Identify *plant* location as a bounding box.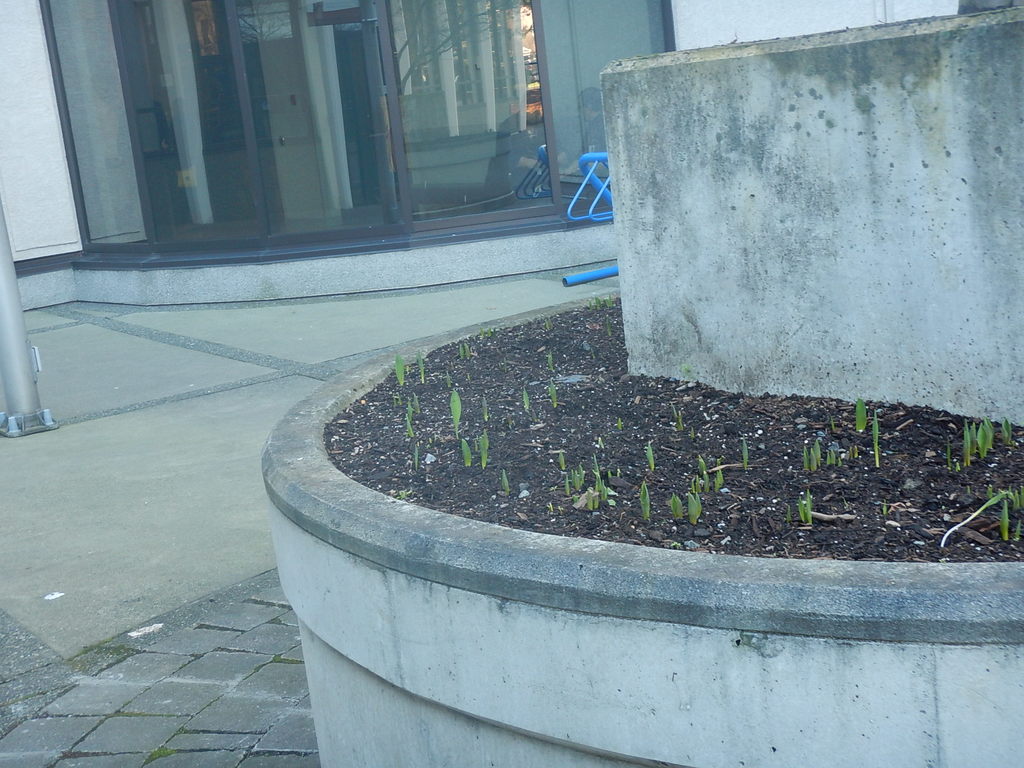
[x1=985, y1=419, x2=993, y2=448].
